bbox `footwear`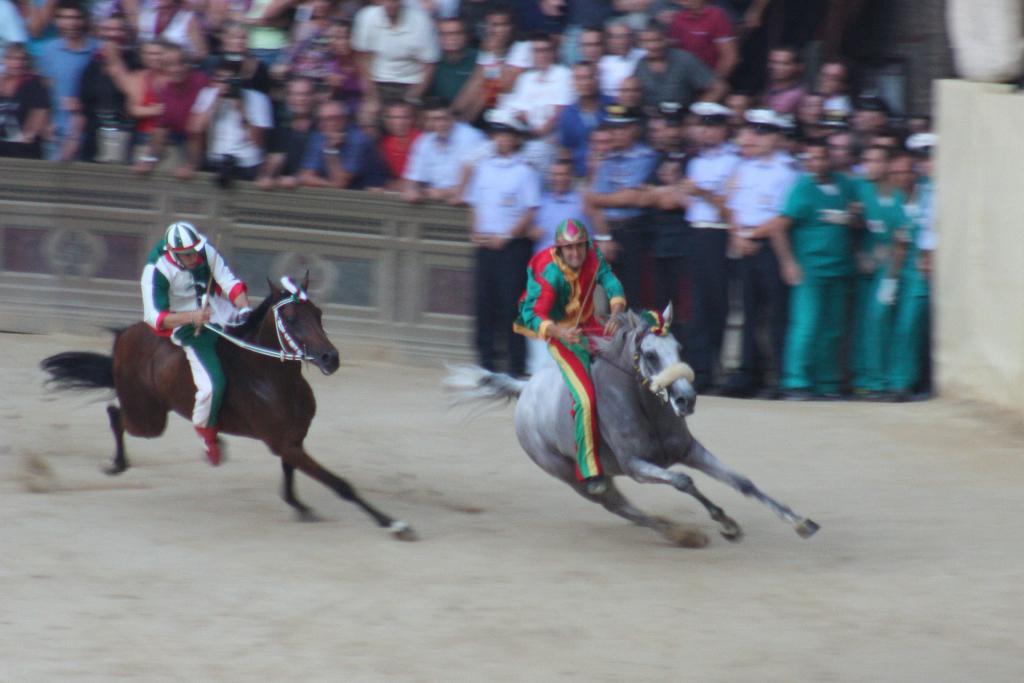
Rect(588, 477, 612, 498)
